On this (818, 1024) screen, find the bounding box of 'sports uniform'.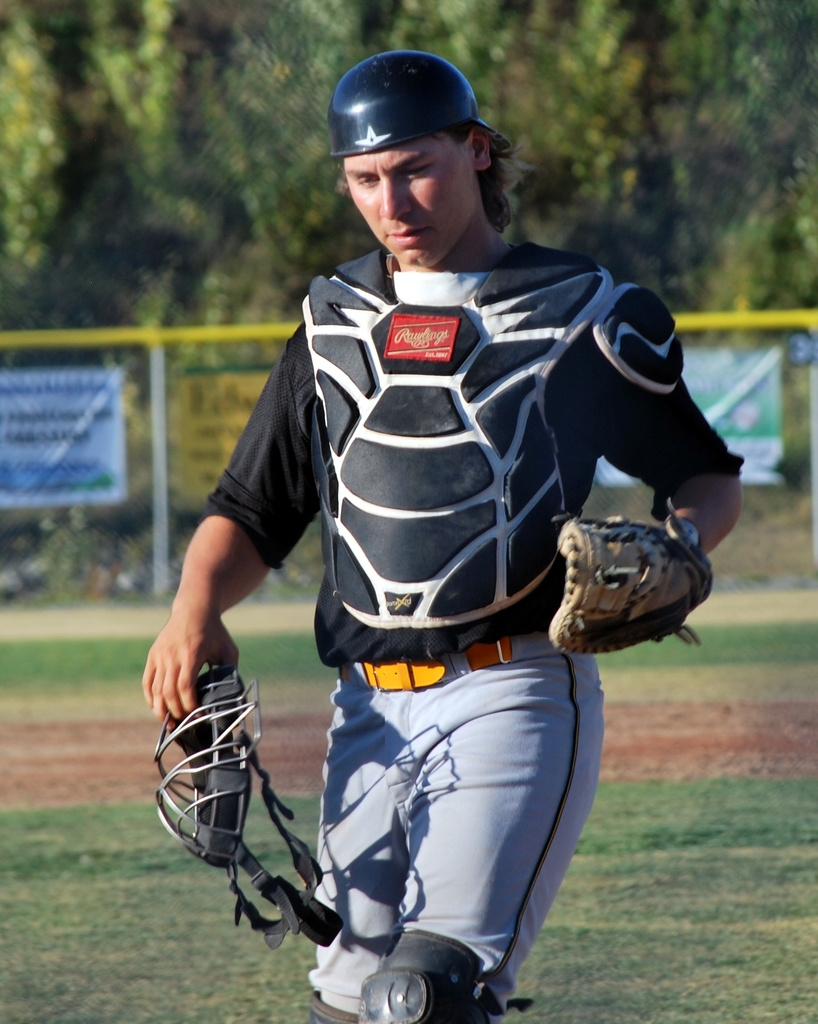
Bounding box: left=145, top=40, right=753, bottom=1010.
